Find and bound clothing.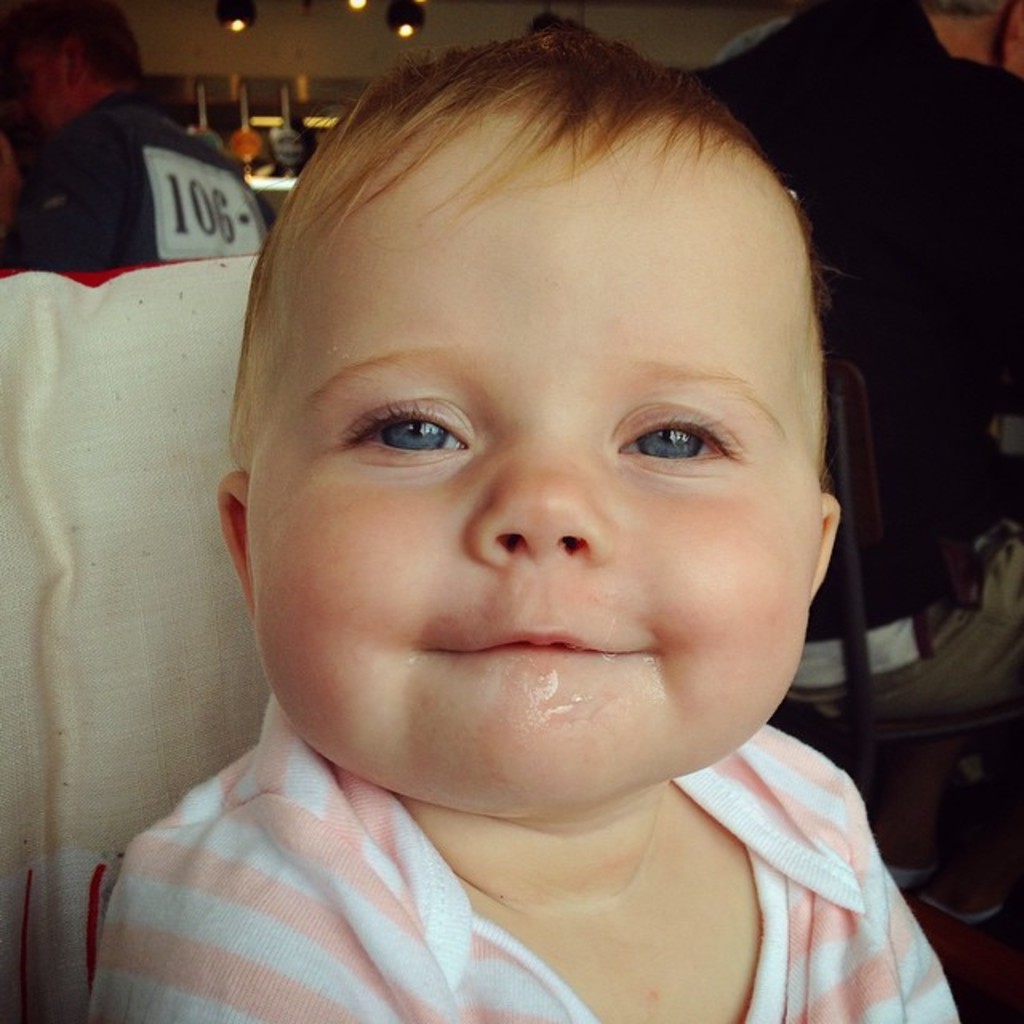
Bound: 608 10 1016 1013.
